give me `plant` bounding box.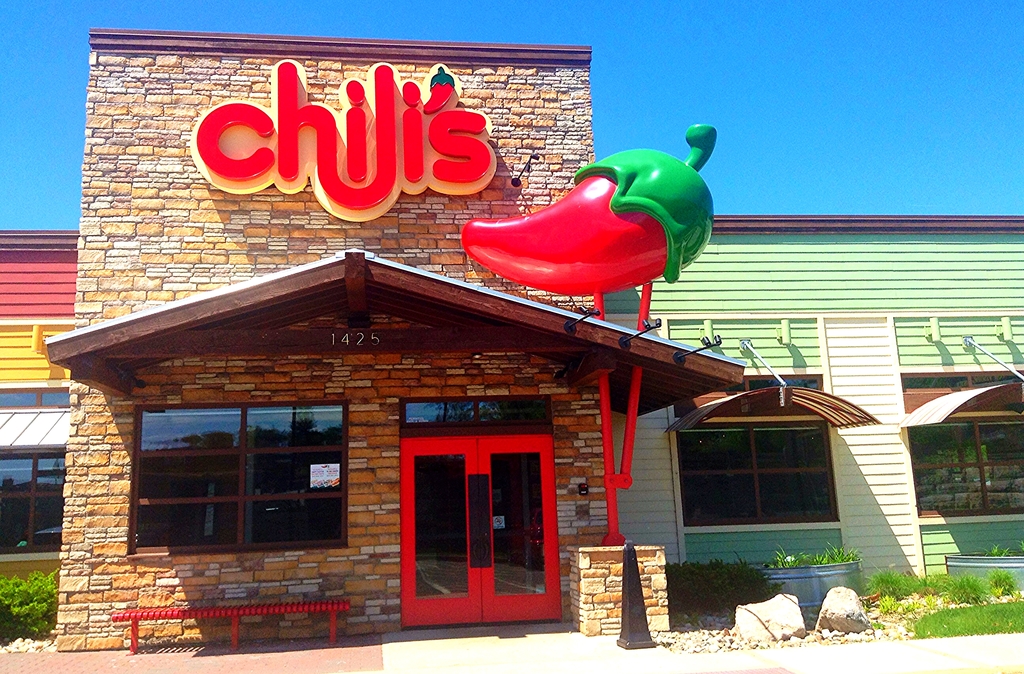
{"x1": 991, "y1": 563, "x2": 1011, "y2": 595}.
